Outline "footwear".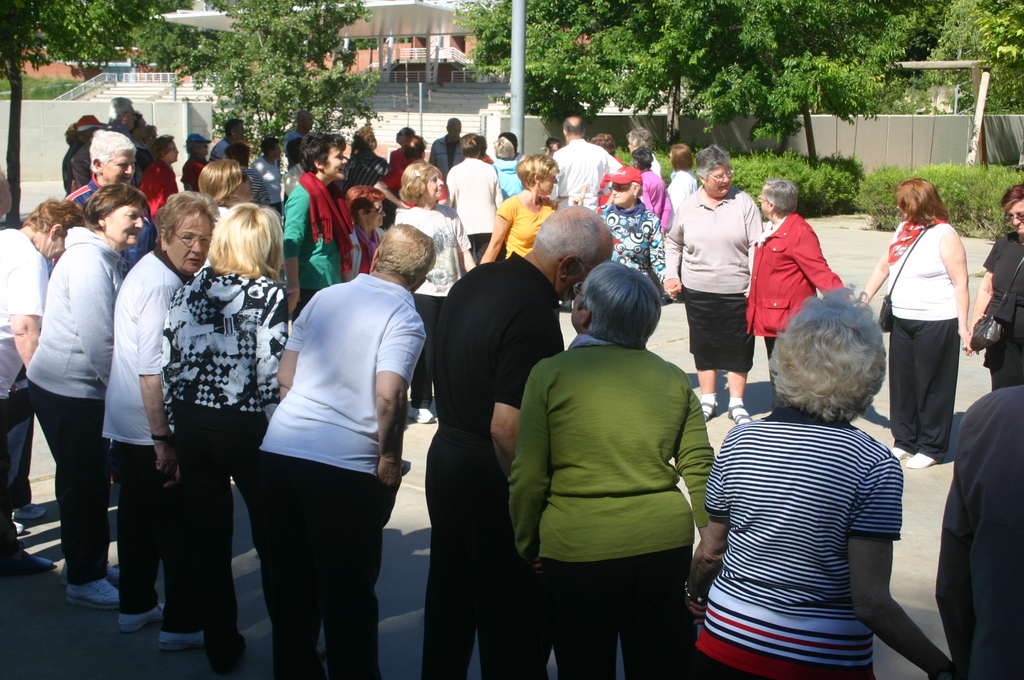
Outline: 13/501/42/517.
